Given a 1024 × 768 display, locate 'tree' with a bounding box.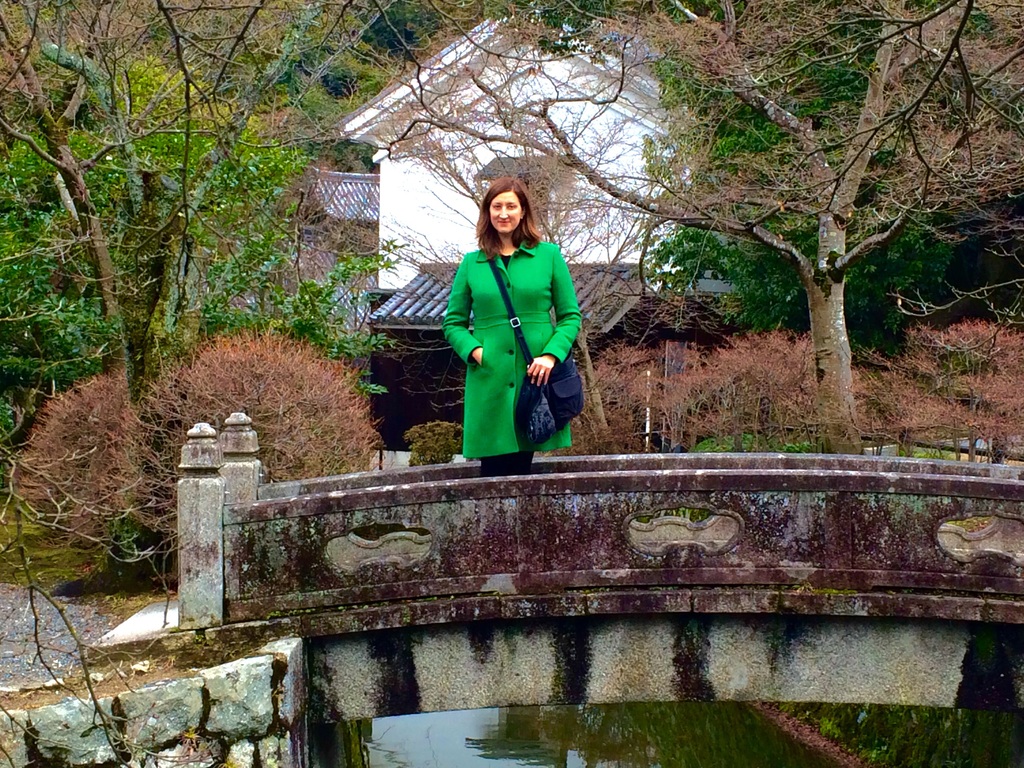
Located: 0:0:403:583.
